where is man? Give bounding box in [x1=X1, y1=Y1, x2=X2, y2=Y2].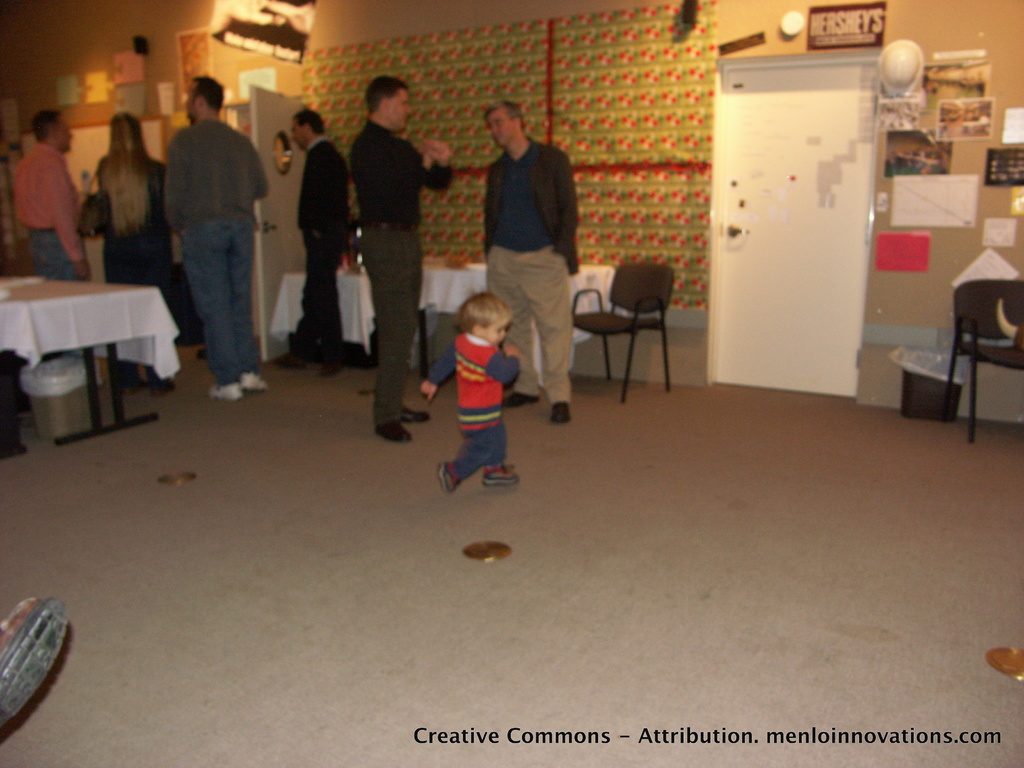
[x1=480, y1=97, x2=579, y2=424].
